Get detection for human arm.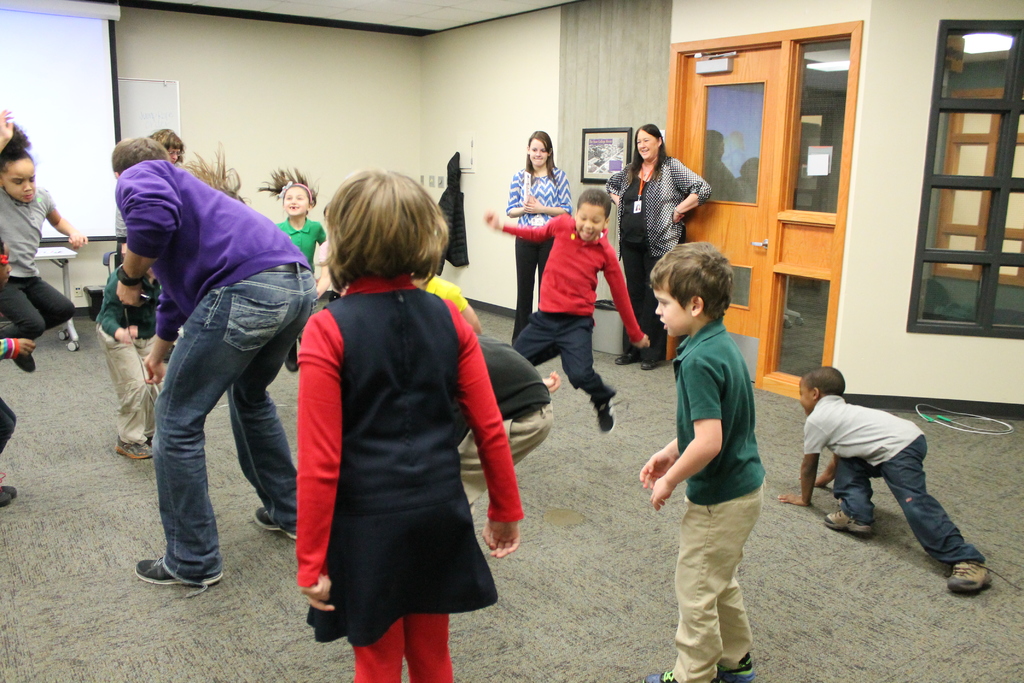
Detection: box(646, 358, 724, 507).
